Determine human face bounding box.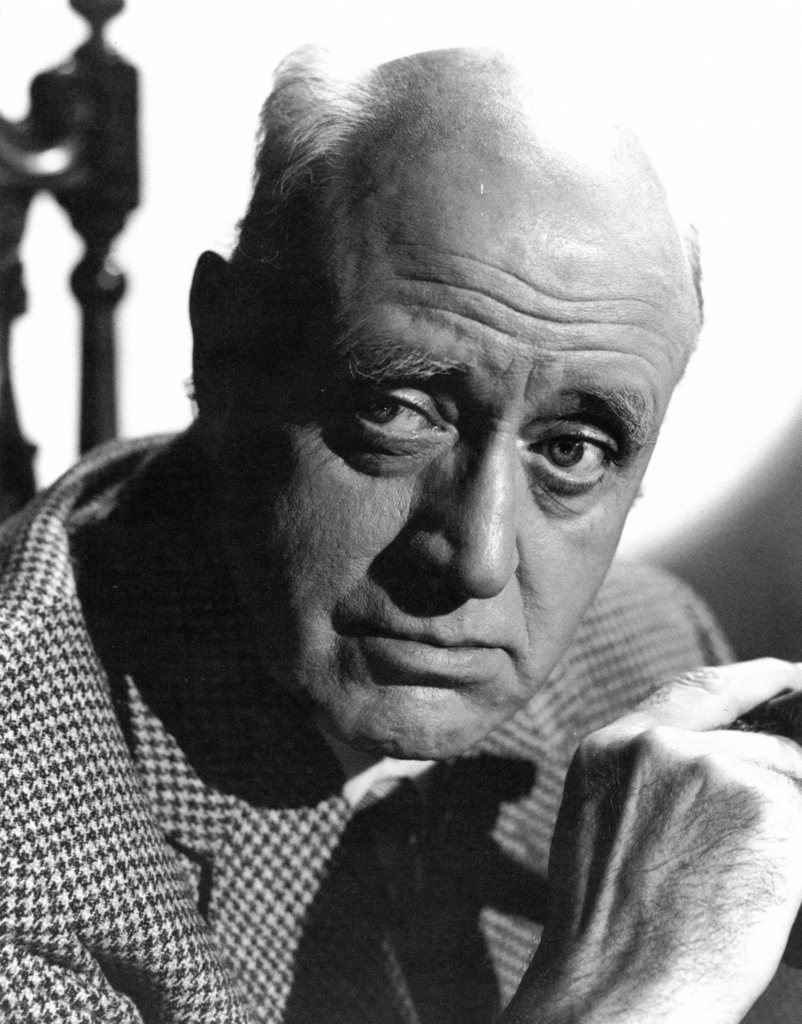
Determined: BBox(215, 151, 694, 767).
